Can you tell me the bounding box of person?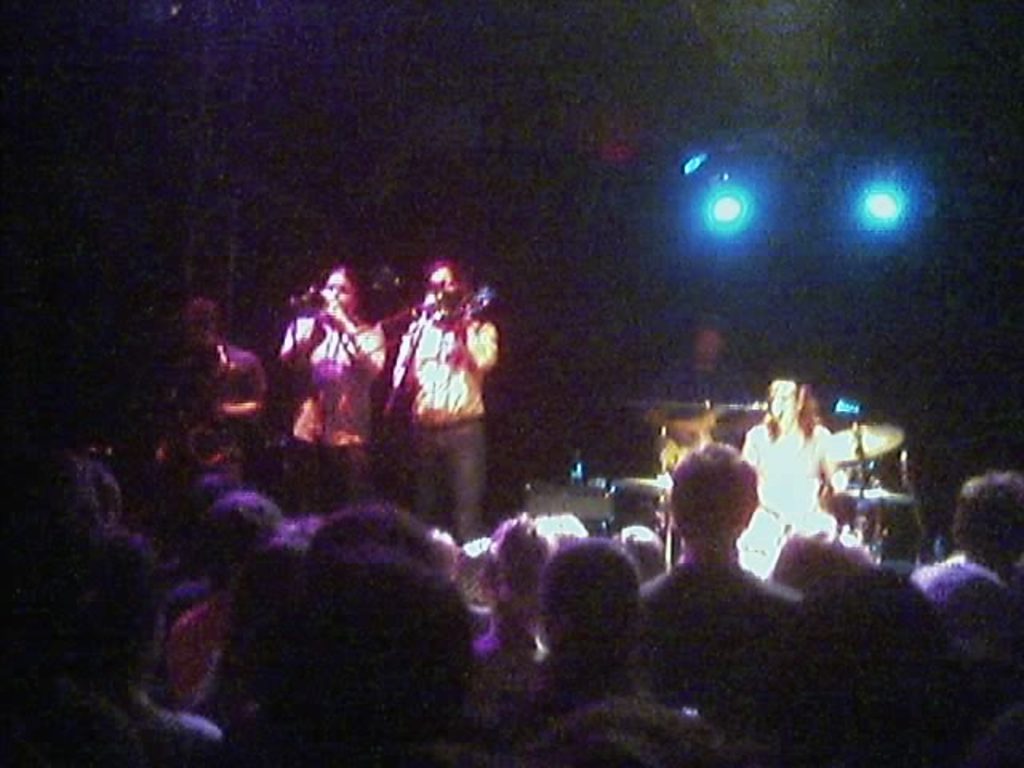
x1=354 y1=258 x2=499 y2=547.
